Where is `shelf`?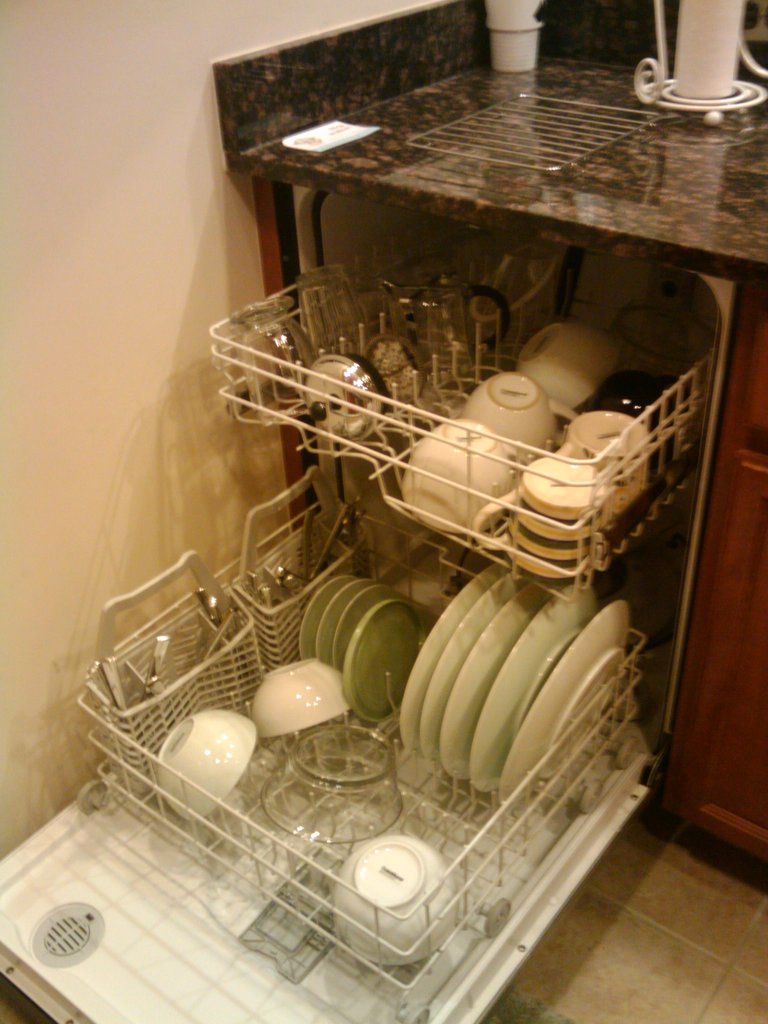
BBox(74, 449, 658, 1023).
